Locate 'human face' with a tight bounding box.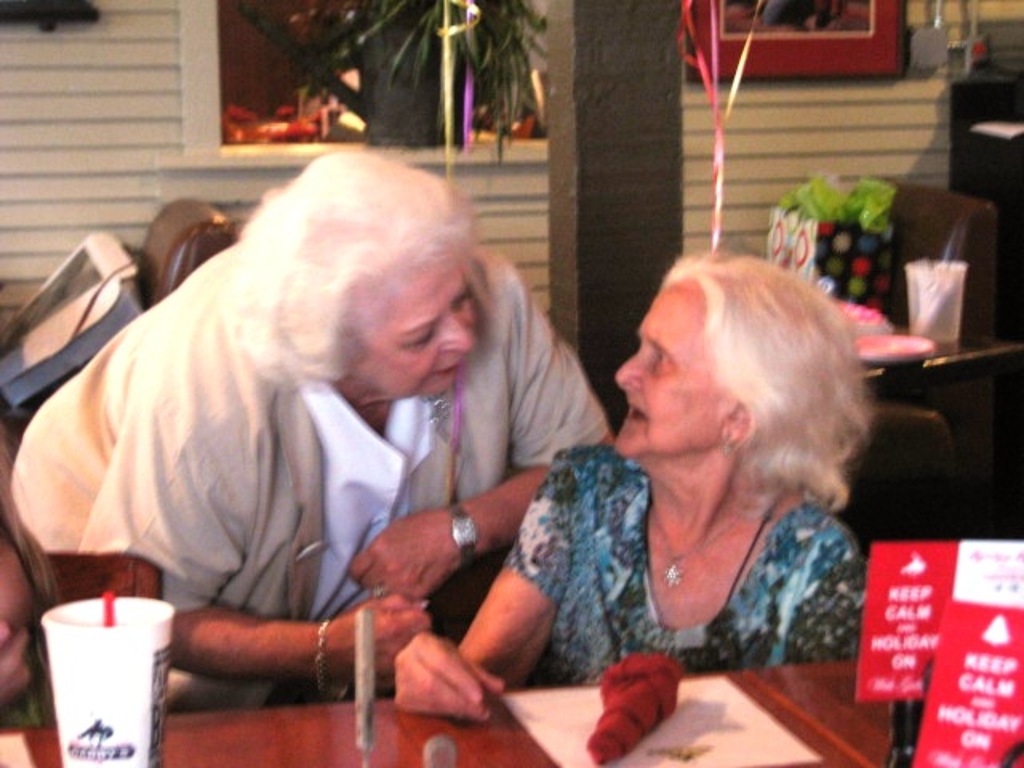
(614,283,718,458).
